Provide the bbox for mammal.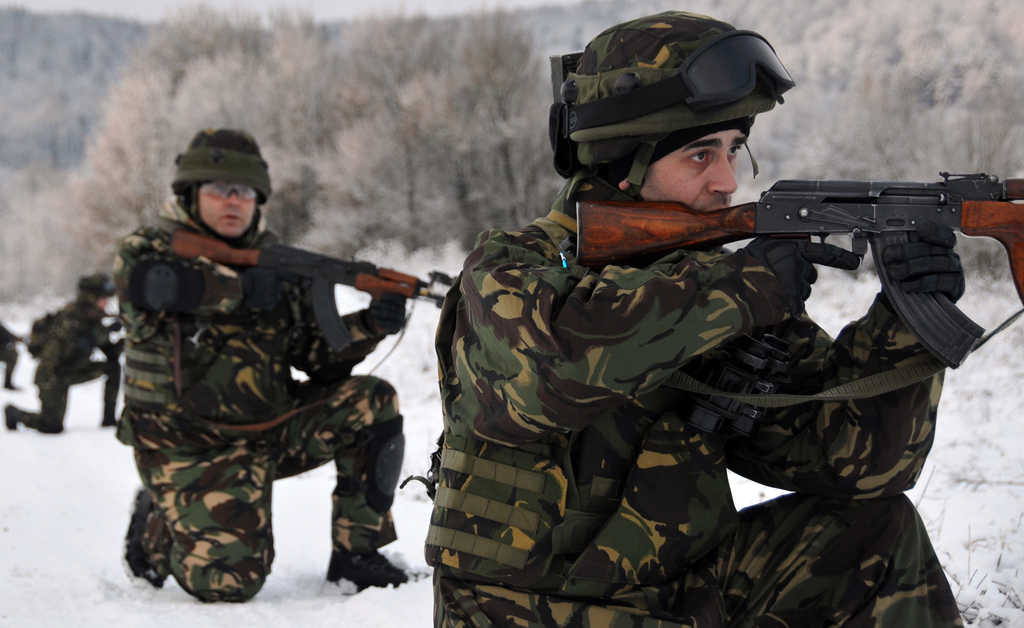
l=103, t=194, r=435, b=591.
